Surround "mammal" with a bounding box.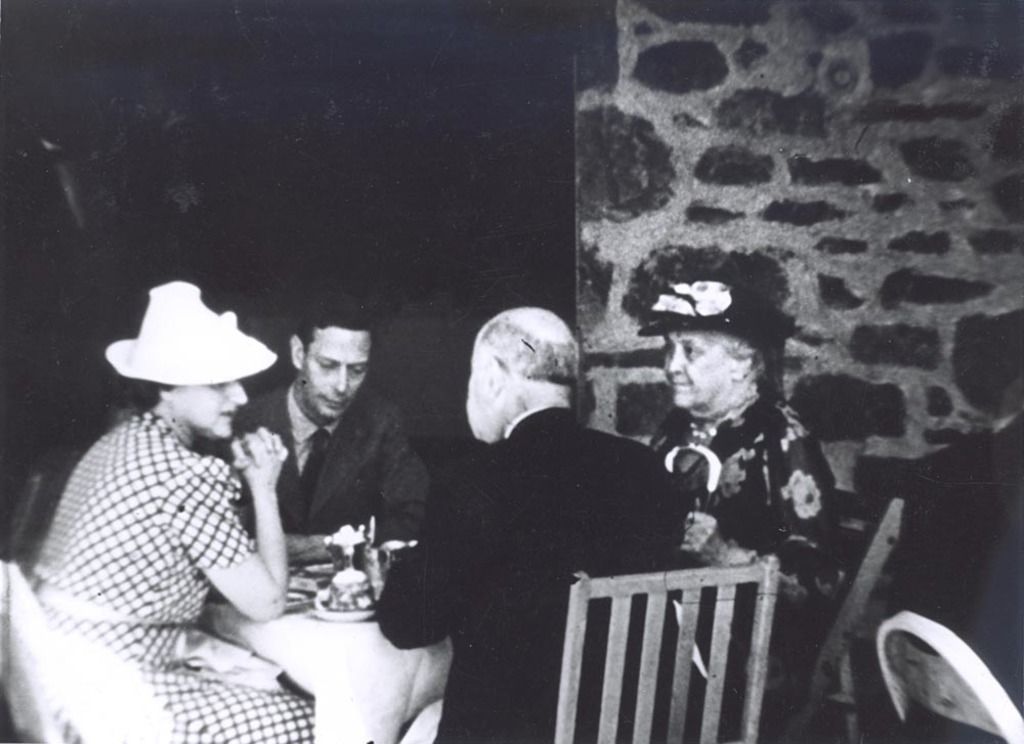
(908, 359, 1023, 743).
